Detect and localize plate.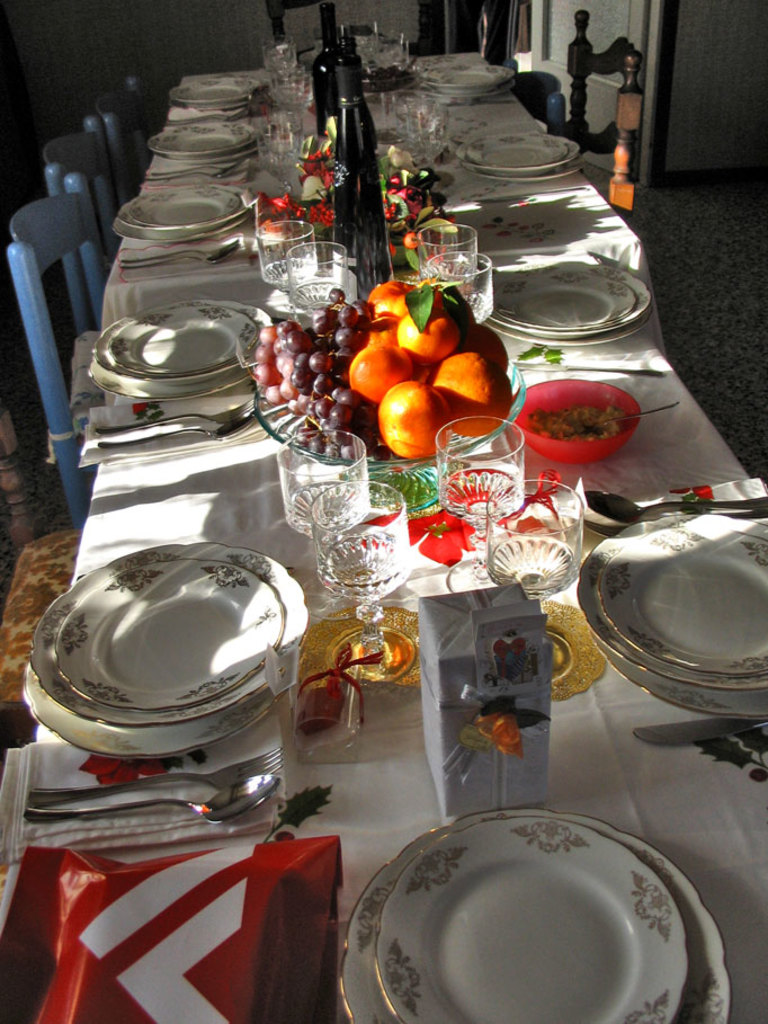
Localized at <region>89, 299, 273, 397</region>.
